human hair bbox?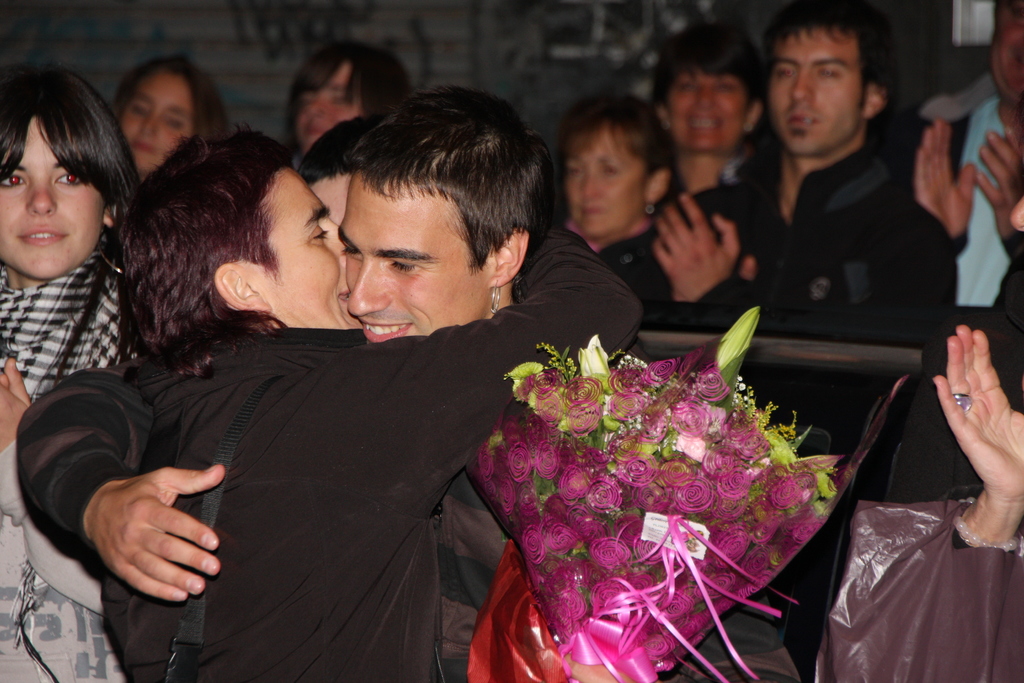
l=648, t=19, r=771, b=126
